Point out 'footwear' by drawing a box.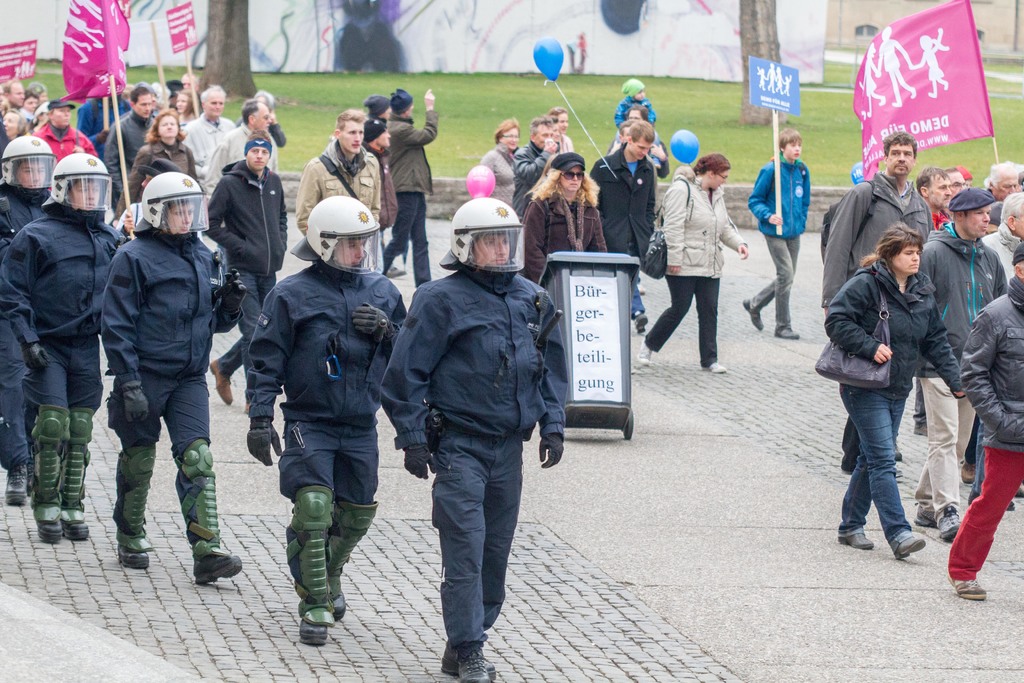
{"left": 442, "top": 639, "right": 493, "bottom": 681}.
